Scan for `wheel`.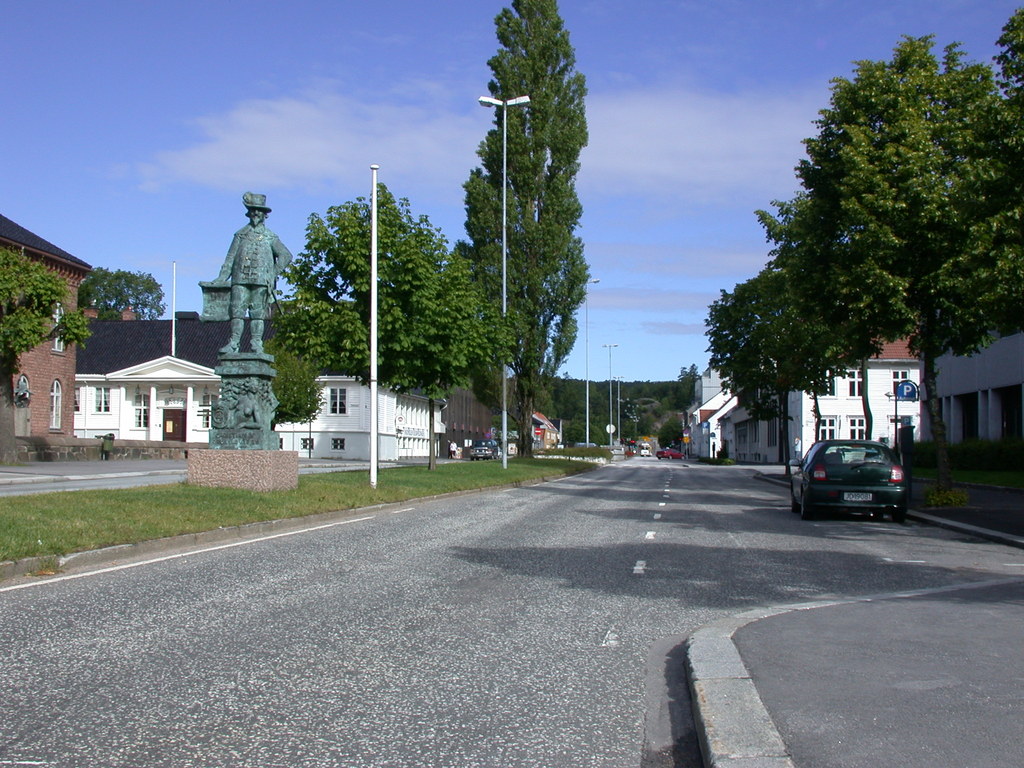
Scan result: (left=654, top=454, right=663, bottom=464).
